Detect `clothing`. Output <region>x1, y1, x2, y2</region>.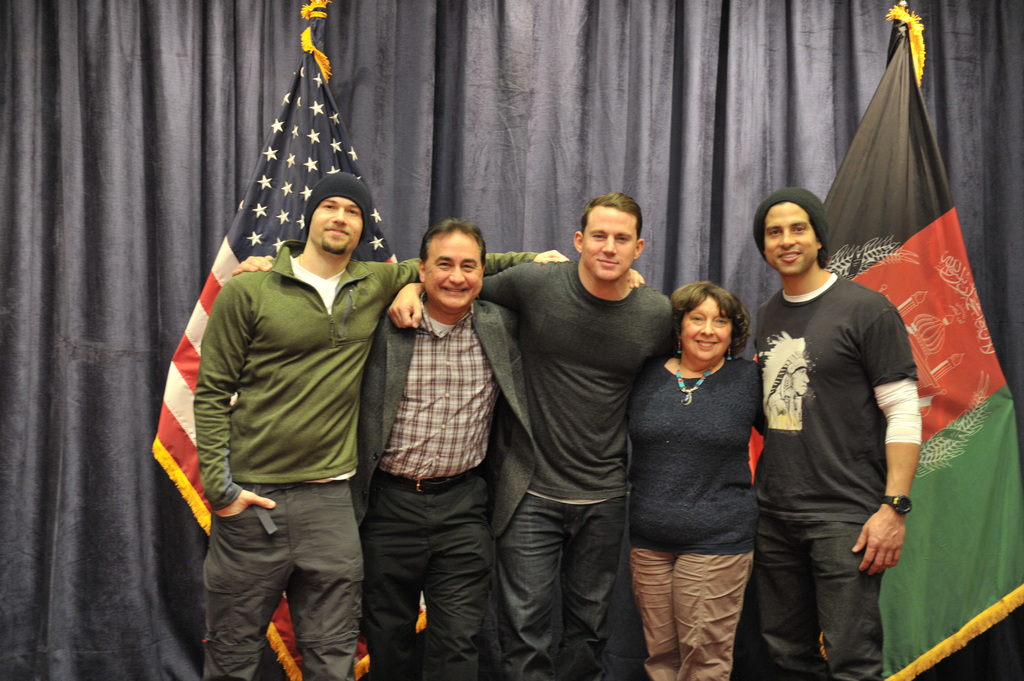
<region>362, 469, 493, 679</region>.
